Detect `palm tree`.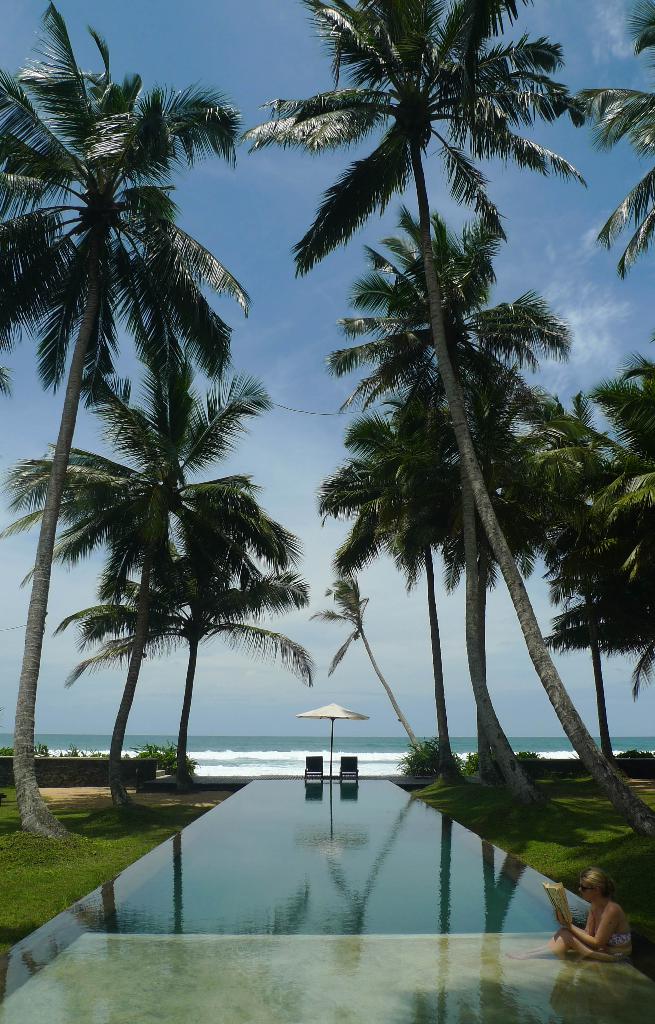
Detected at 74,524,254,788.
